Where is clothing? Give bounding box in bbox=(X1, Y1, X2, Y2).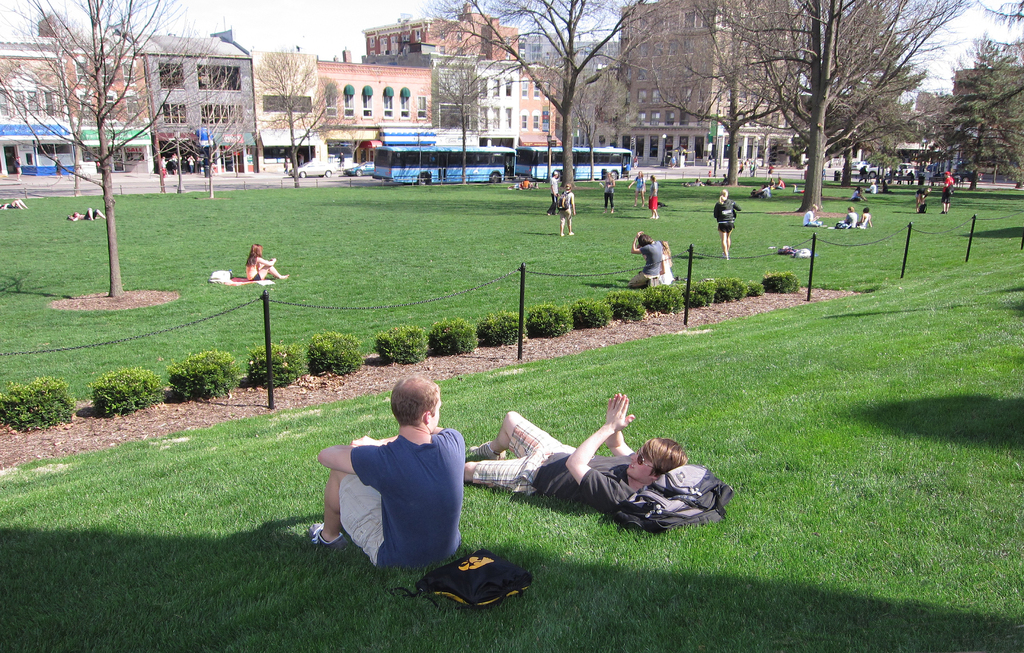
bbox=(632, 175, 643, 197).
